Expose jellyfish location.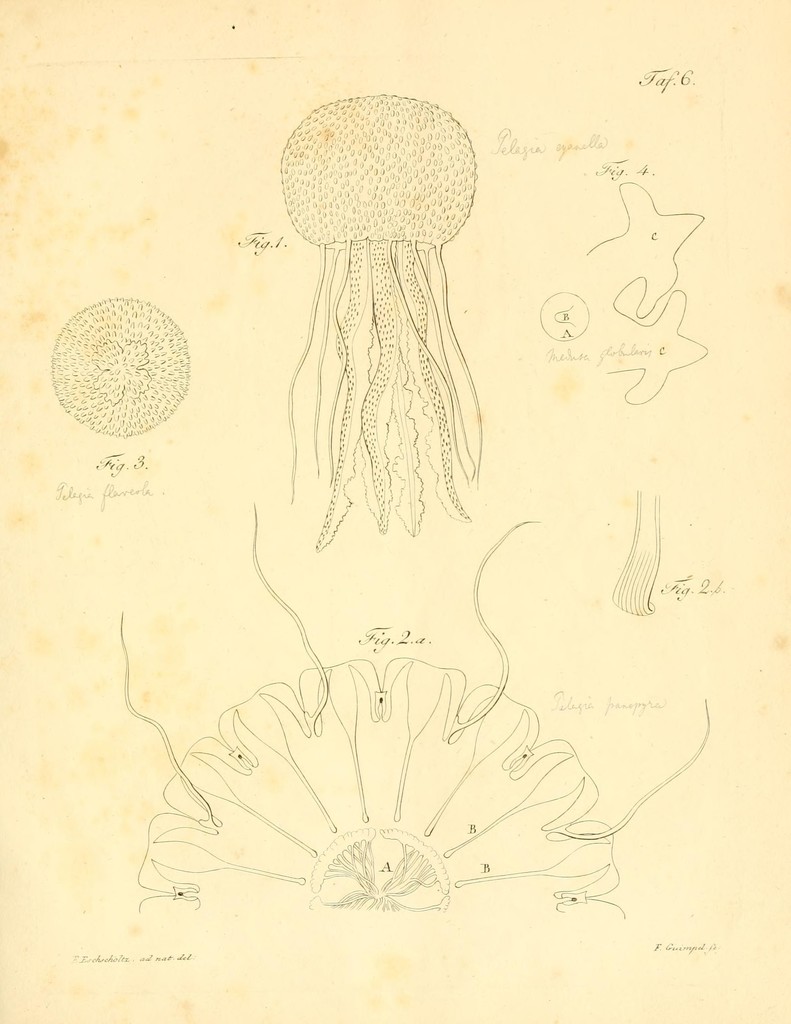
Exposed at {"x1": 278, "y1": 95, "x2": 484, "y2": 553}.
